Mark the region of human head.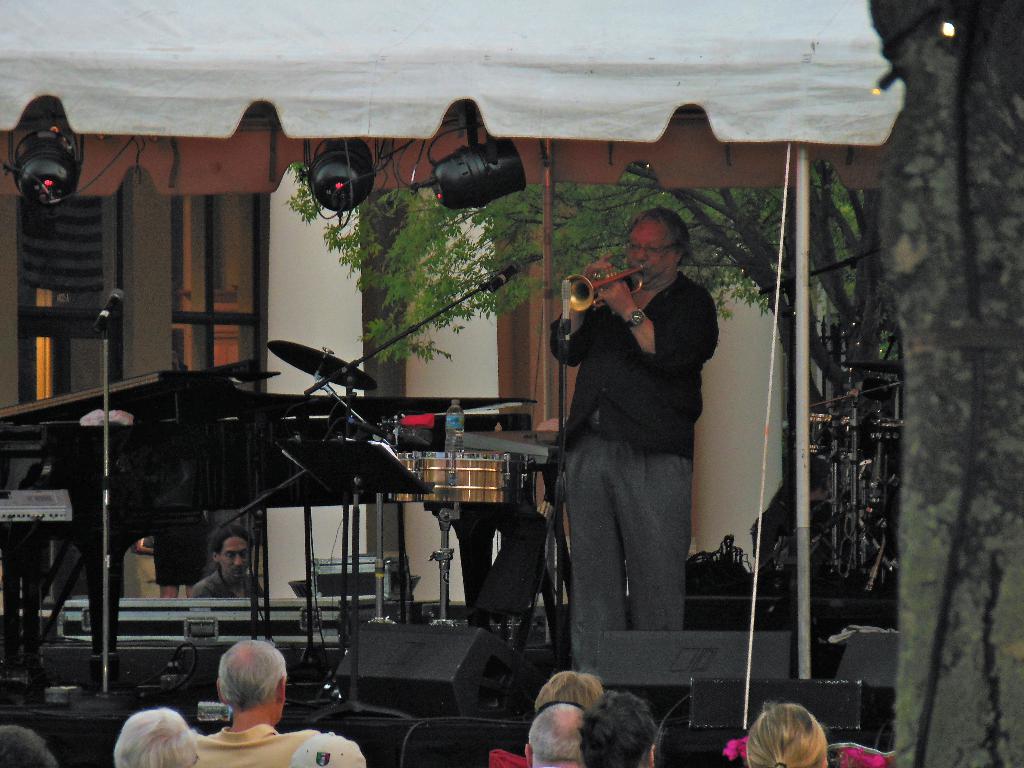
Region: pyautogui.locateOnScreen(201, 652, 289, 730).
